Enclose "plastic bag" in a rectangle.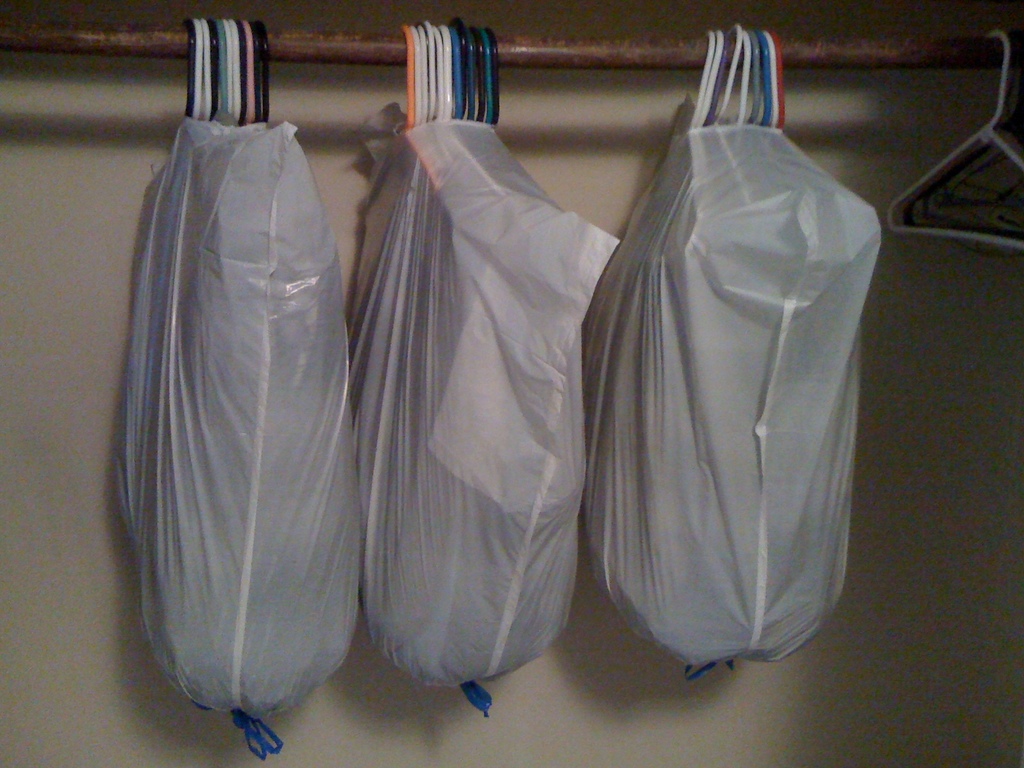
select_region(340, 109, 624, 698).
